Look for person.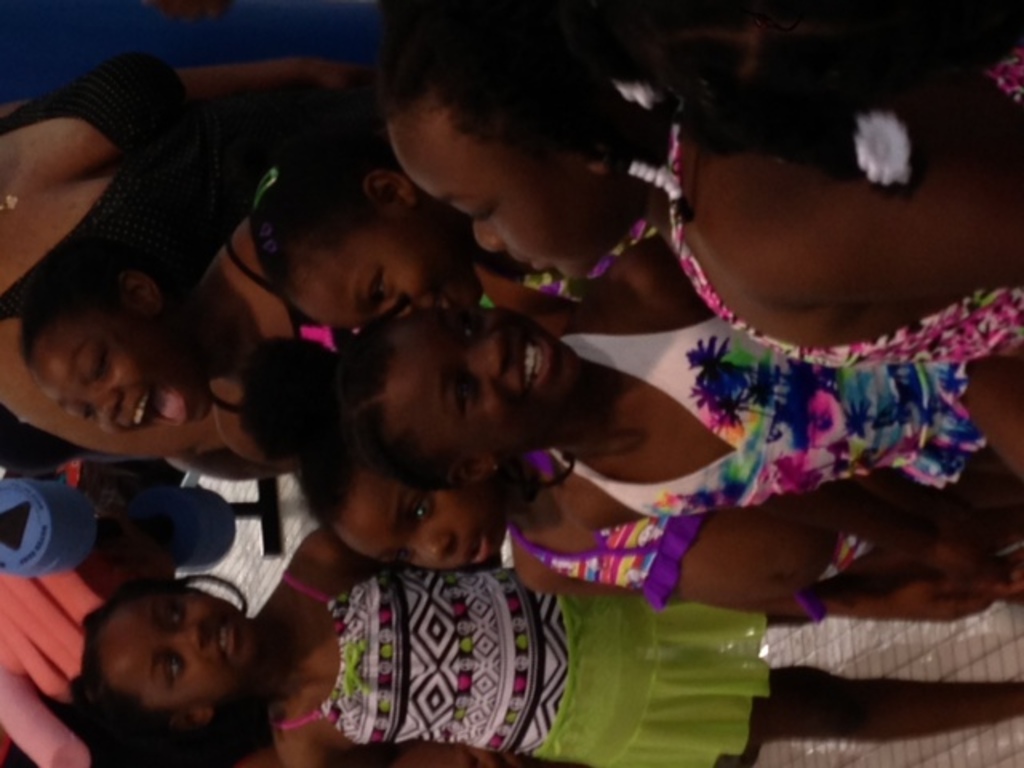
Found: {"x1": 246, "y1": 384, "x2": 1022, "y2": 630}.
